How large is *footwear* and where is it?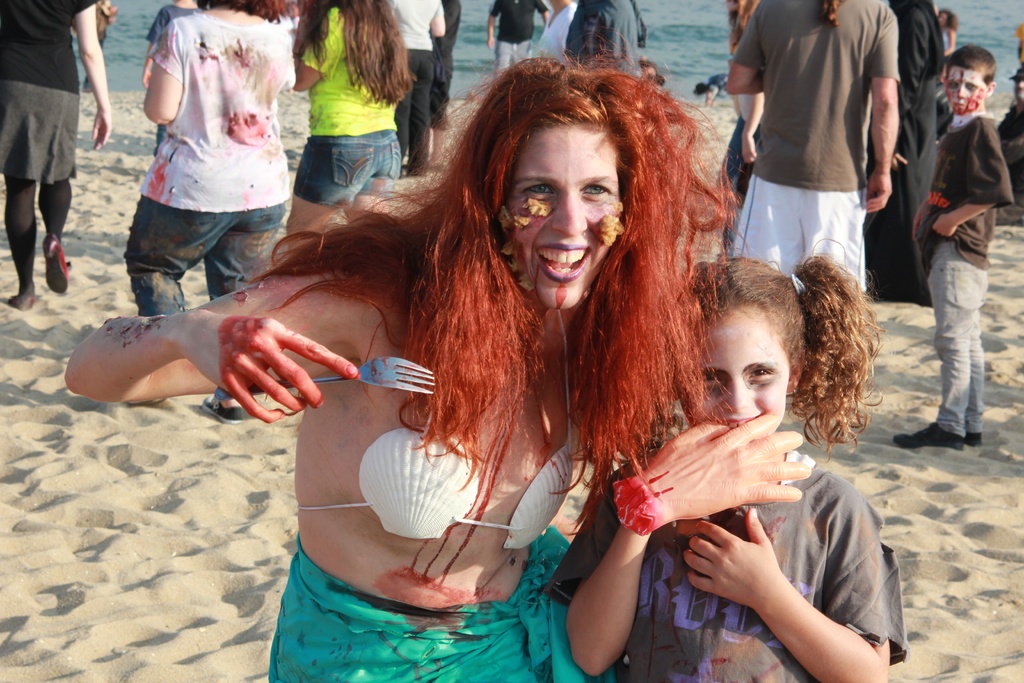
Bounding box: <box>198,400,248,425</box>.
